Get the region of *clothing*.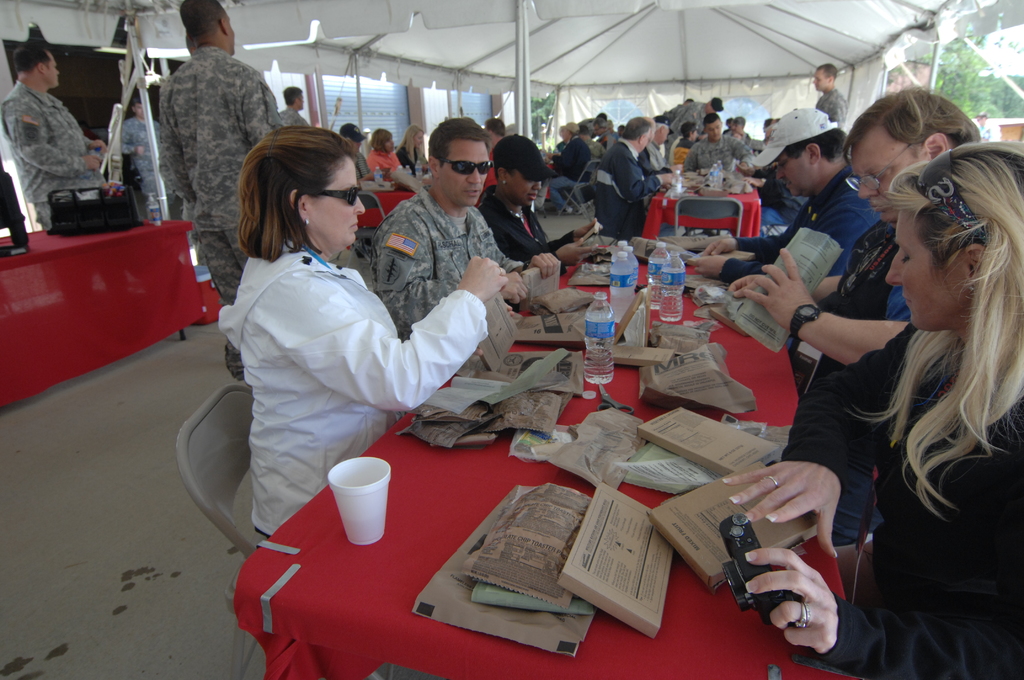
816/92/855/123.
